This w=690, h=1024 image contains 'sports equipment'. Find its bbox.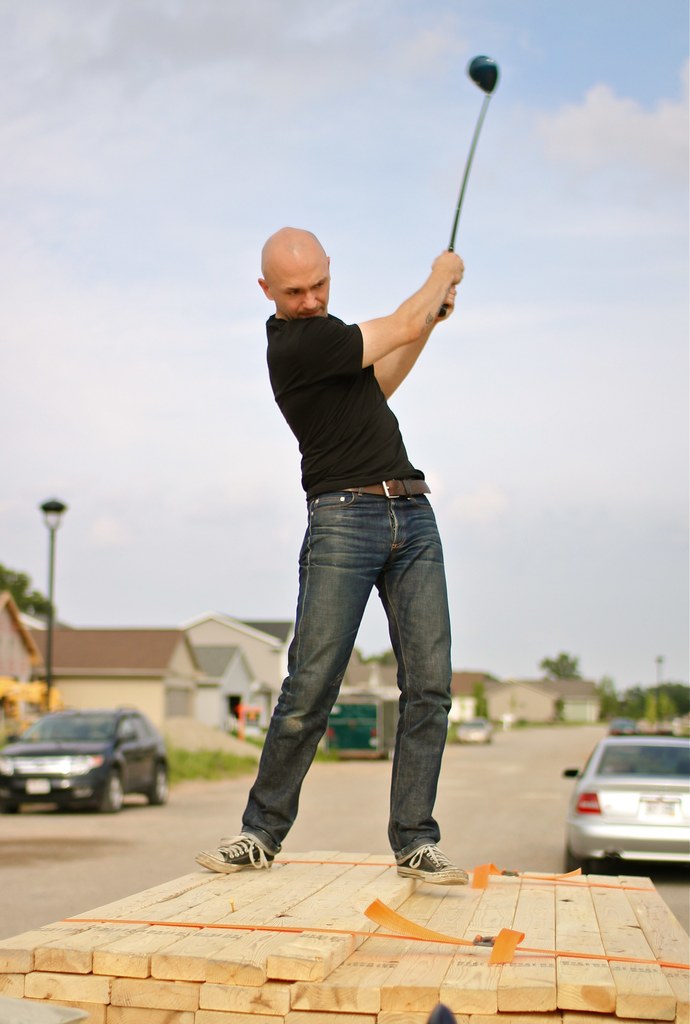
x1=441 y1=52 x2=504 y2=321.
